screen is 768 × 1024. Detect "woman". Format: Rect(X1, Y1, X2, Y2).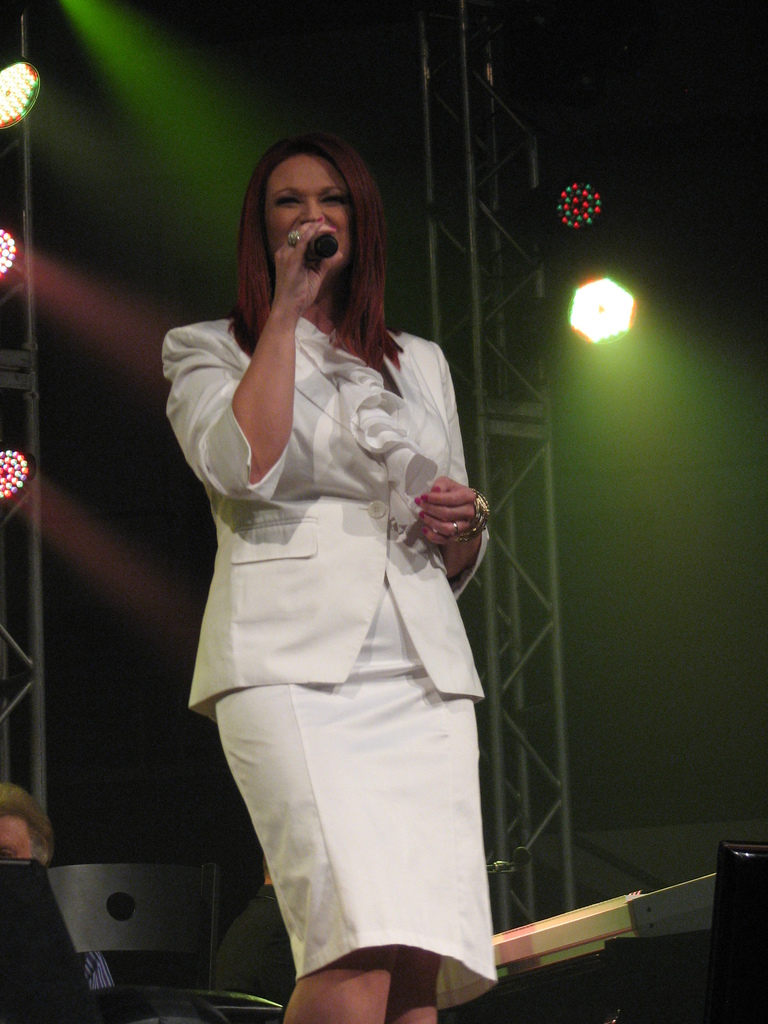
Rect(156, 156, 531, 1019).
